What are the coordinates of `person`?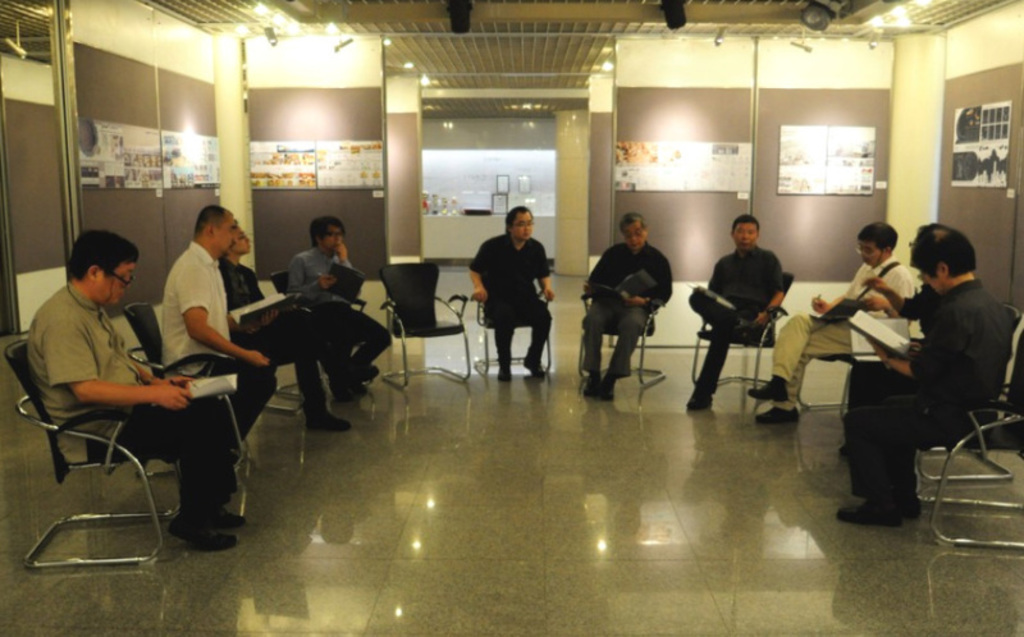
685, 216, 785, 408.
